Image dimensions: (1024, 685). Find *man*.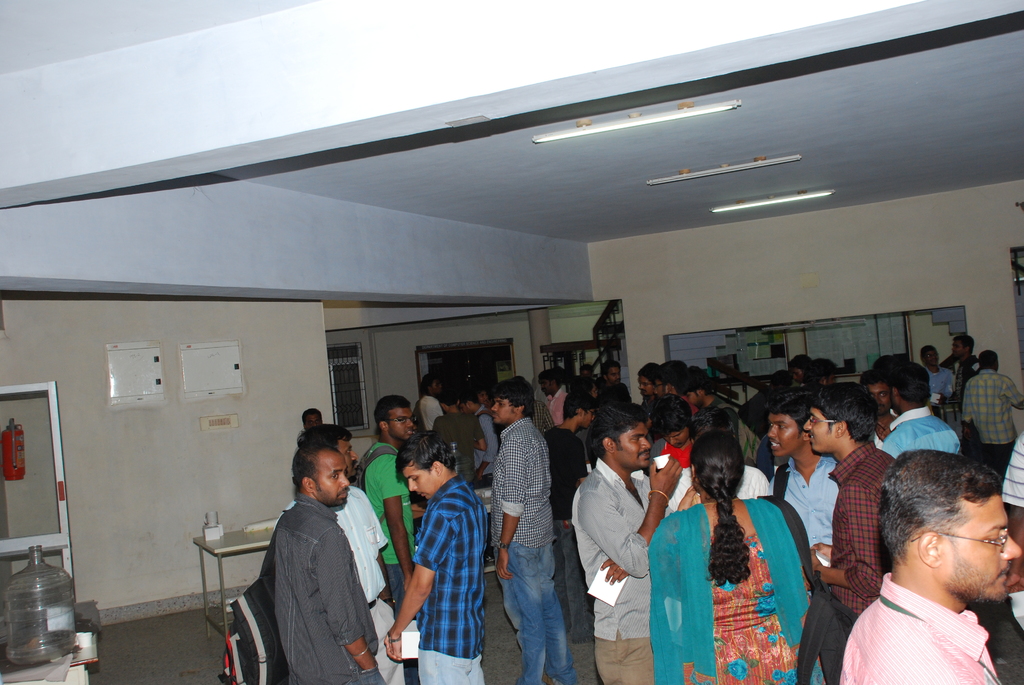
x1=920, y1=341, x2=954, y2=414.
